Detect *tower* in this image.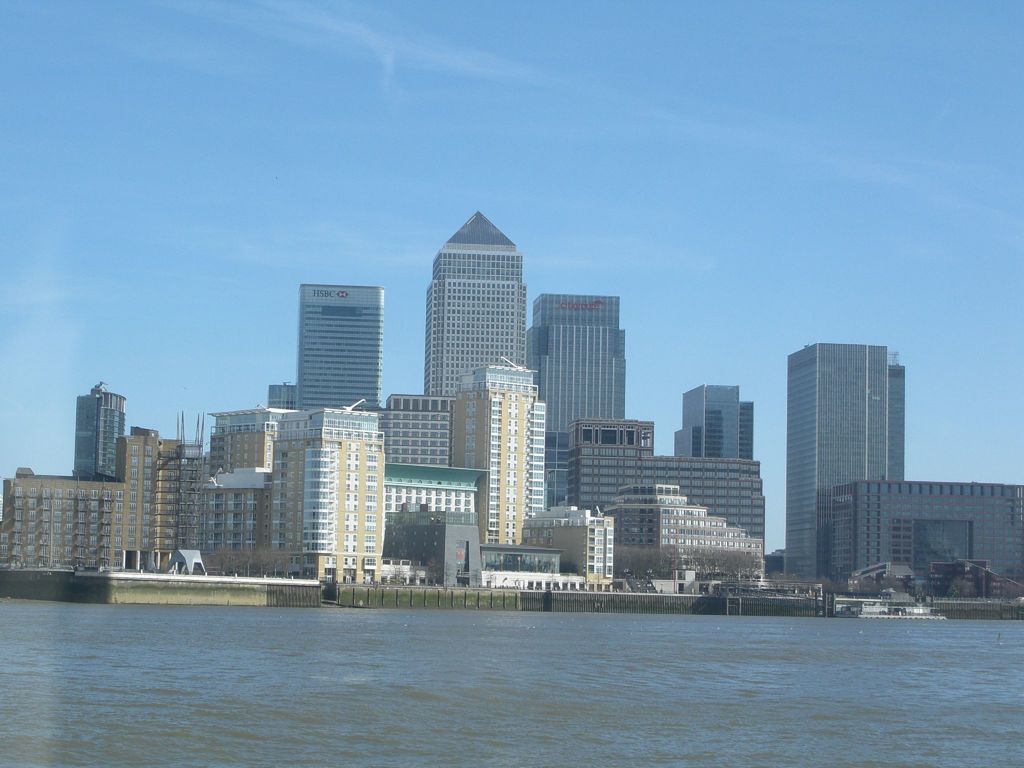
Detection: Rect(678, 378, 758, 467).
